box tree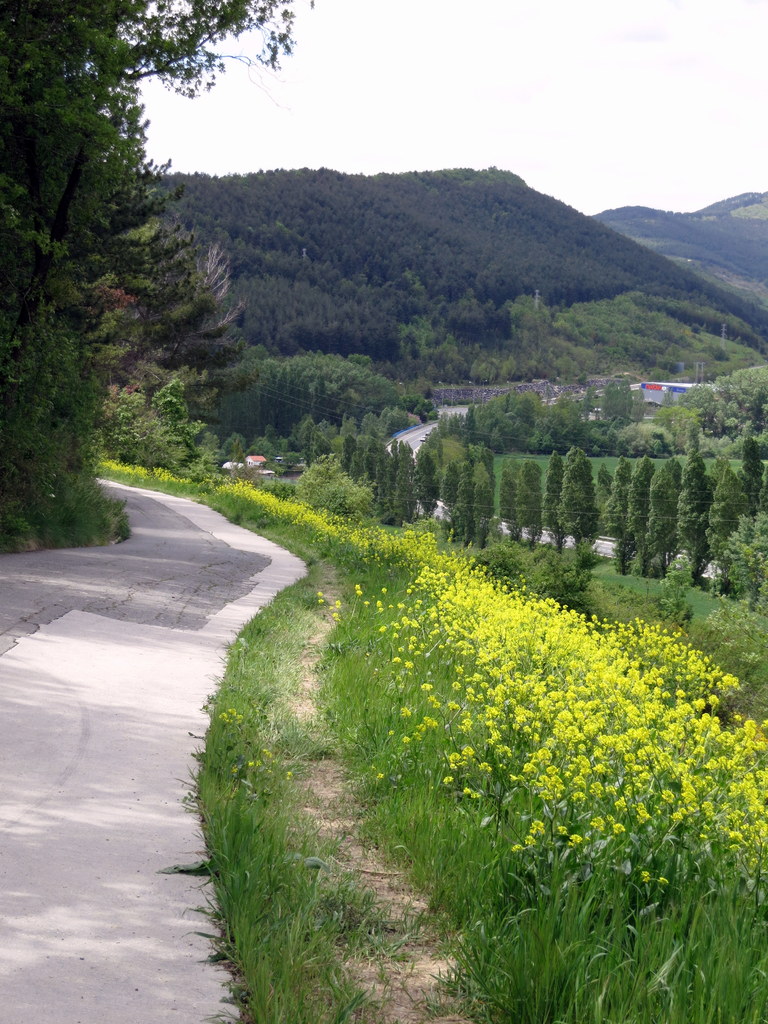
(673,444,709,584)
